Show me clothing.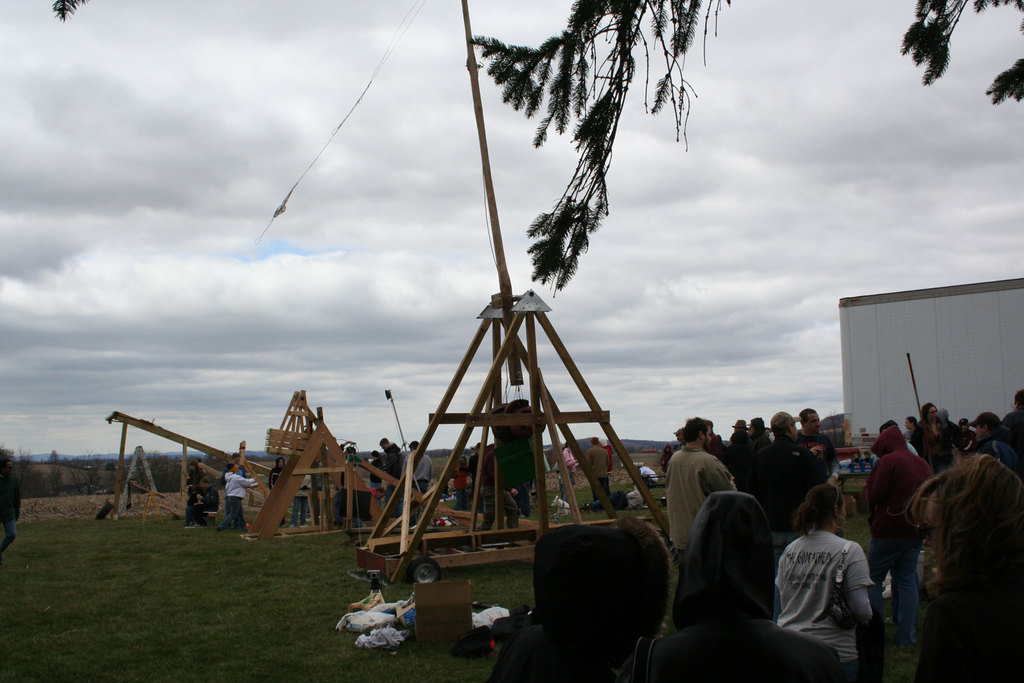
clothing is here: (909,421,946,472).
